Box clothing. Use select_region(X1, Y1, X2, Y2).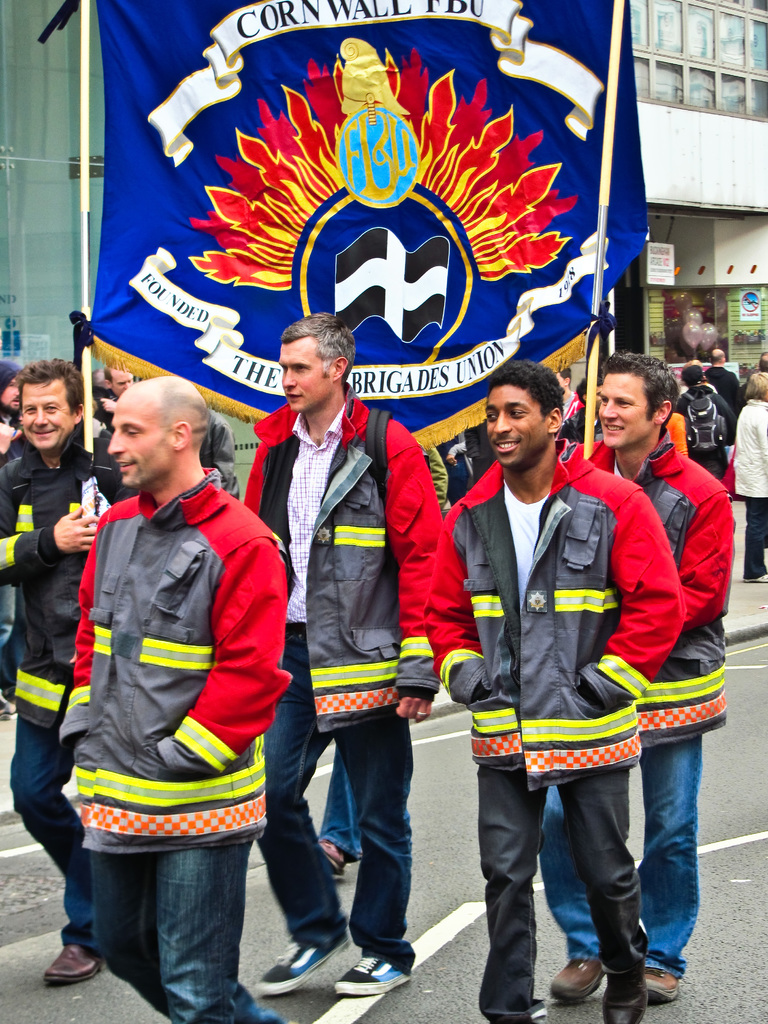
select_region(56, 406, 291, 944).
